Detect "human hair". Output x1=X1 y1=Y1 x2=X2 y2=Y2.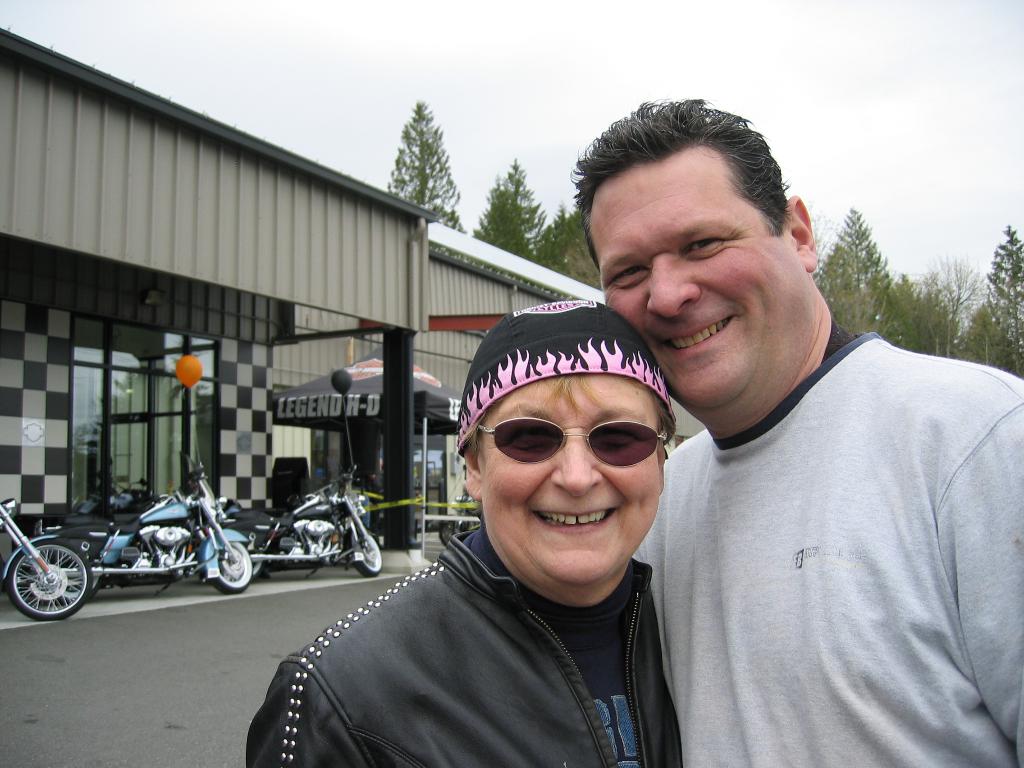
x1=568 y1=101 x2=801 y2=282.
